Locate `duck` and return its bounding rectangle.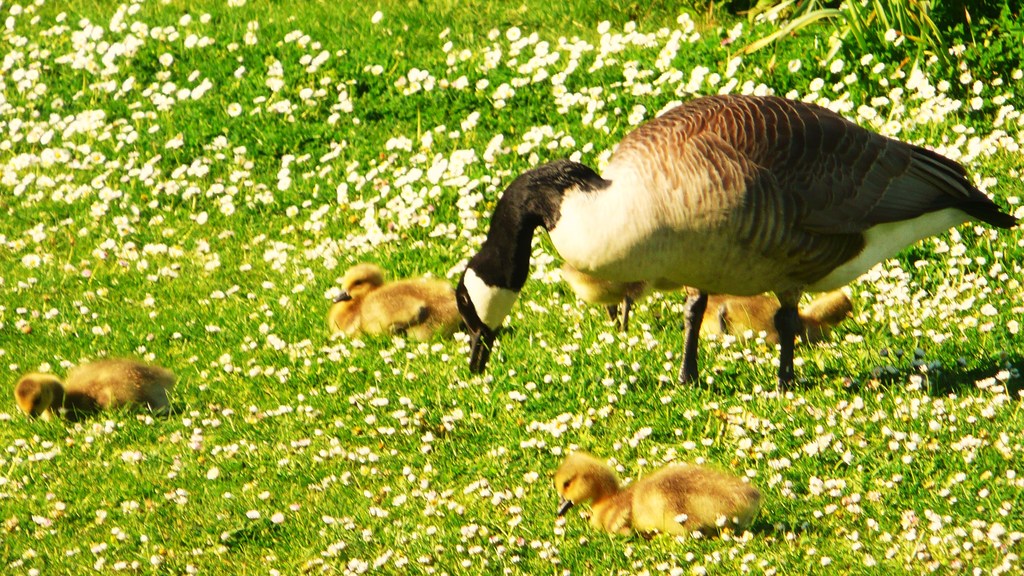
[left=556, top=261, right=646, bottom=334].
